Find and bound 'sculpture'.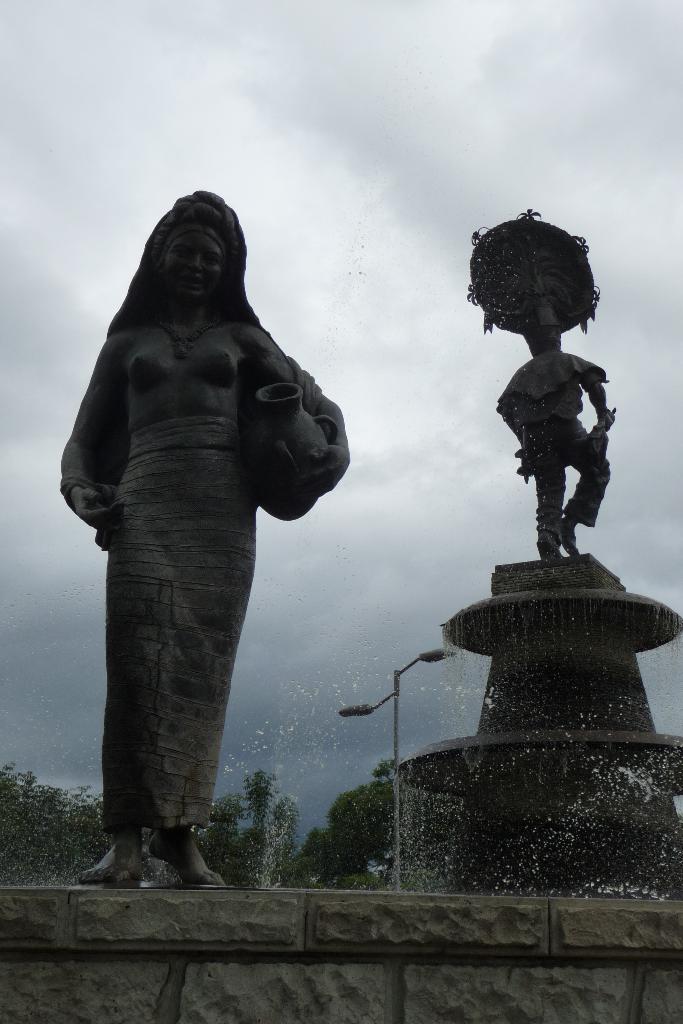
Bound: 353:194:682:886.
